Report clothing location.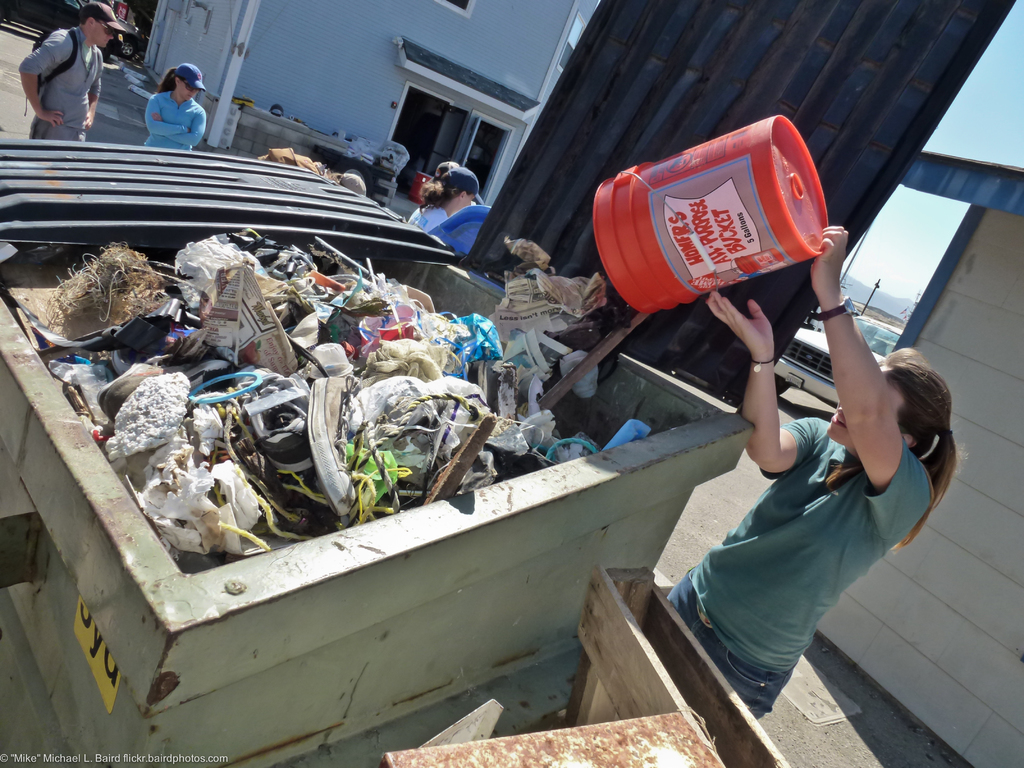
Report: bbox=(666, 413, 935, 719).
